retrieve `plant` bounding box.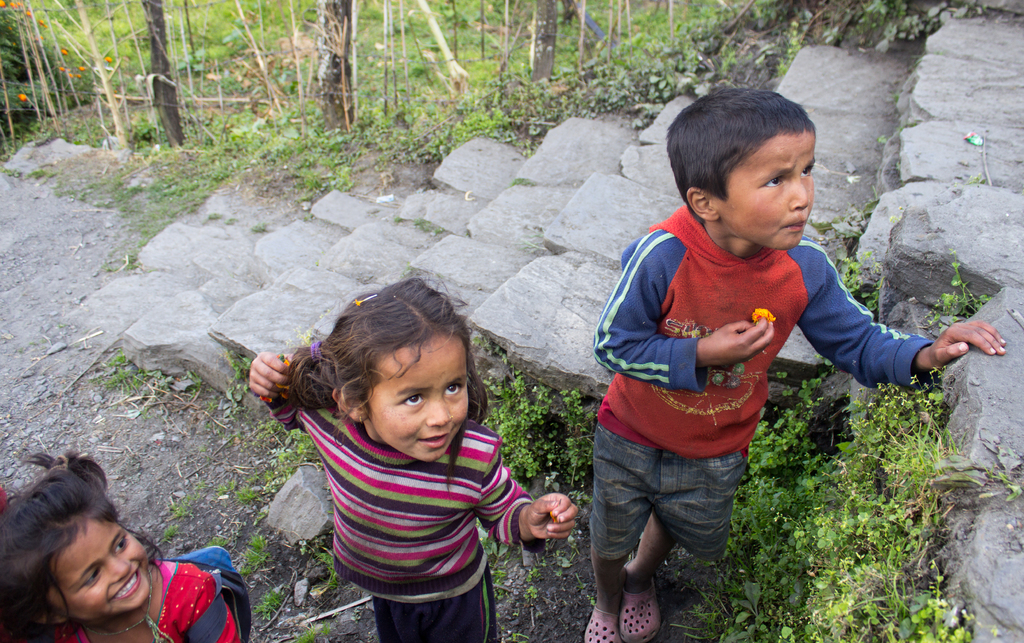
Bounding box: Rect(215, 476, 235, 500).
